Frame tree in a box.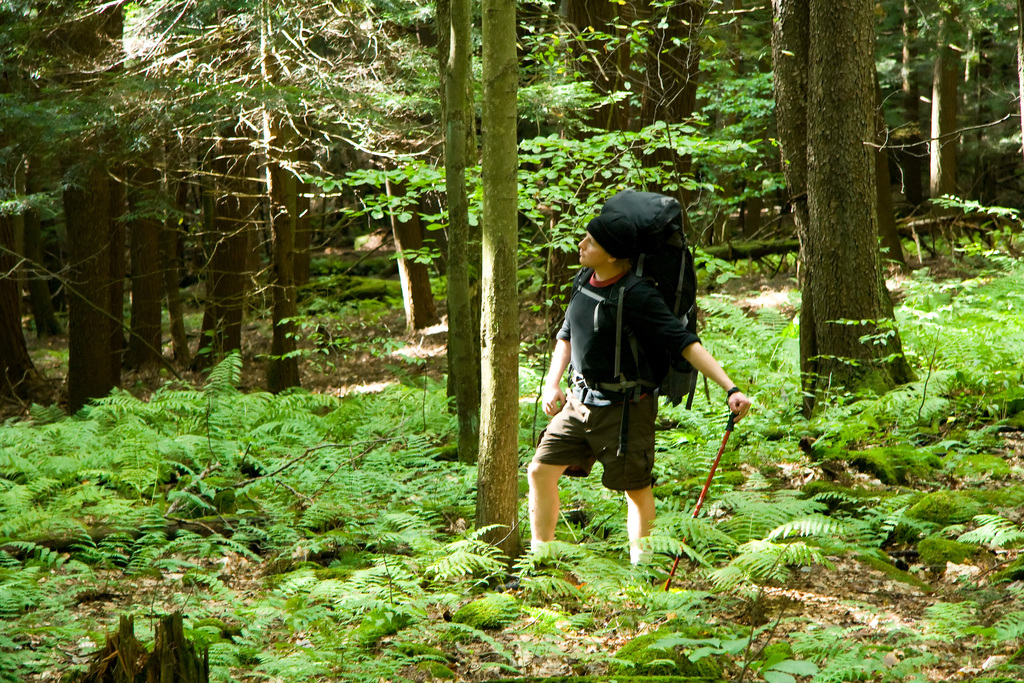
locate(899, 0, 984, 256).
